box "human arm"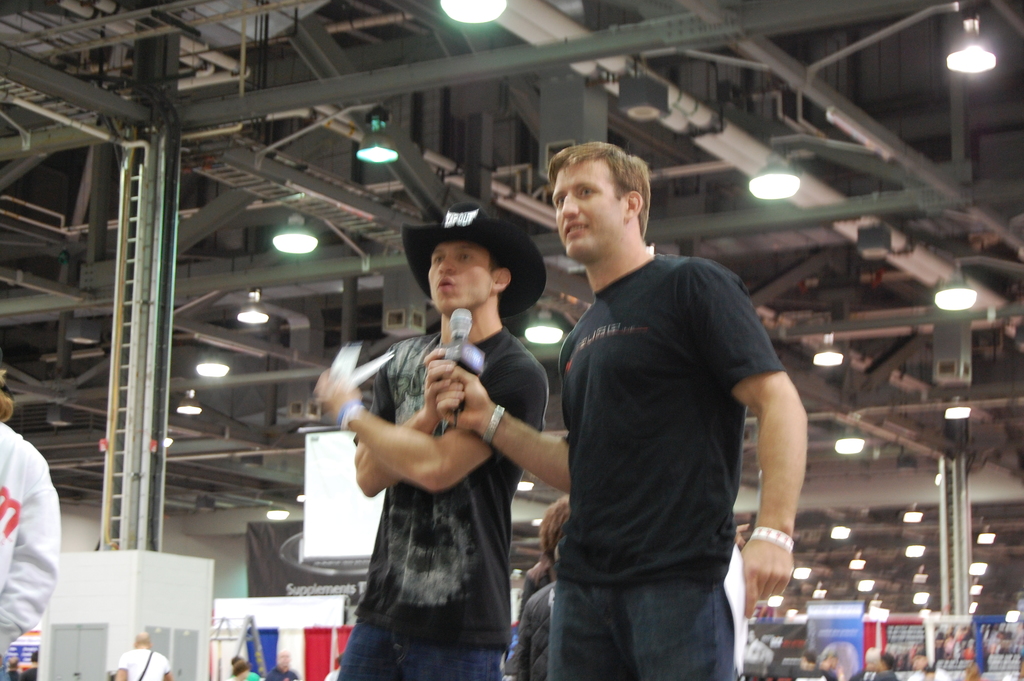
(left=744, top=331, right=824, bottom=638)
